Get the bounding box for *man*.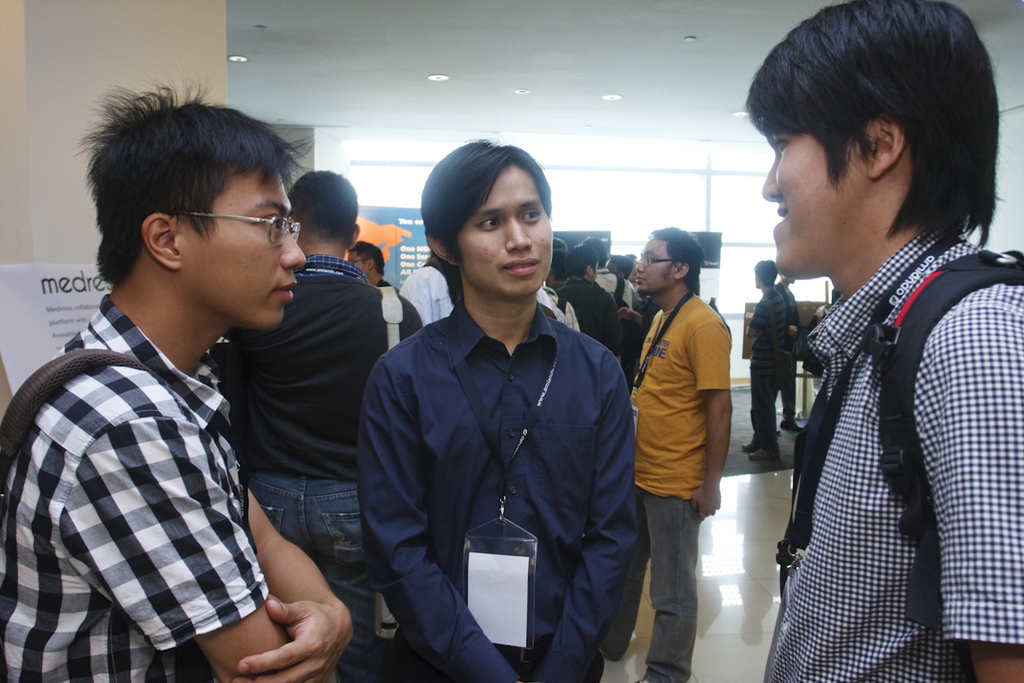
region(740, 0, 1023, 682).
